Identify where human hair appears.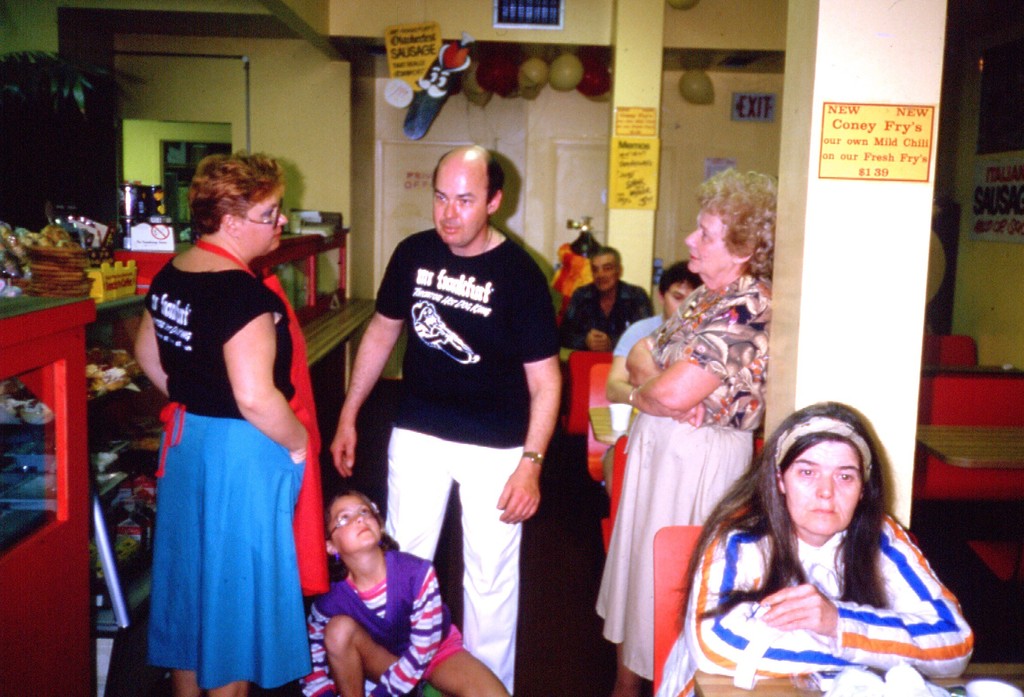
Appears at x1=655, y1=260, x2=703, y2=302.
